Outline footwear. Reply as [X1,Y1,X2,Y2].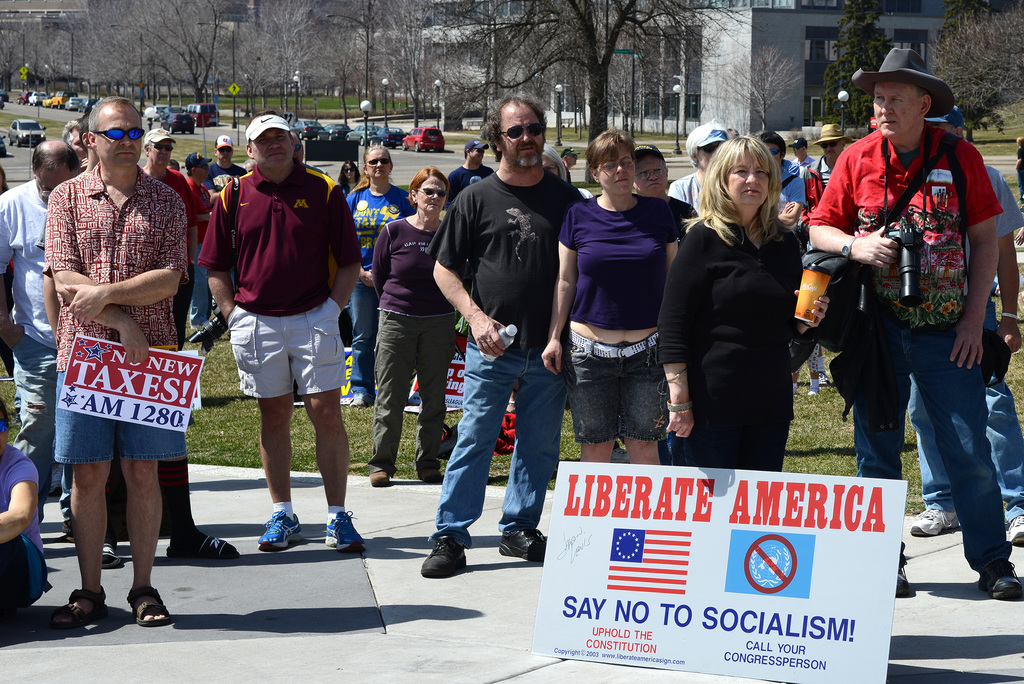
[323,507,370,555].
